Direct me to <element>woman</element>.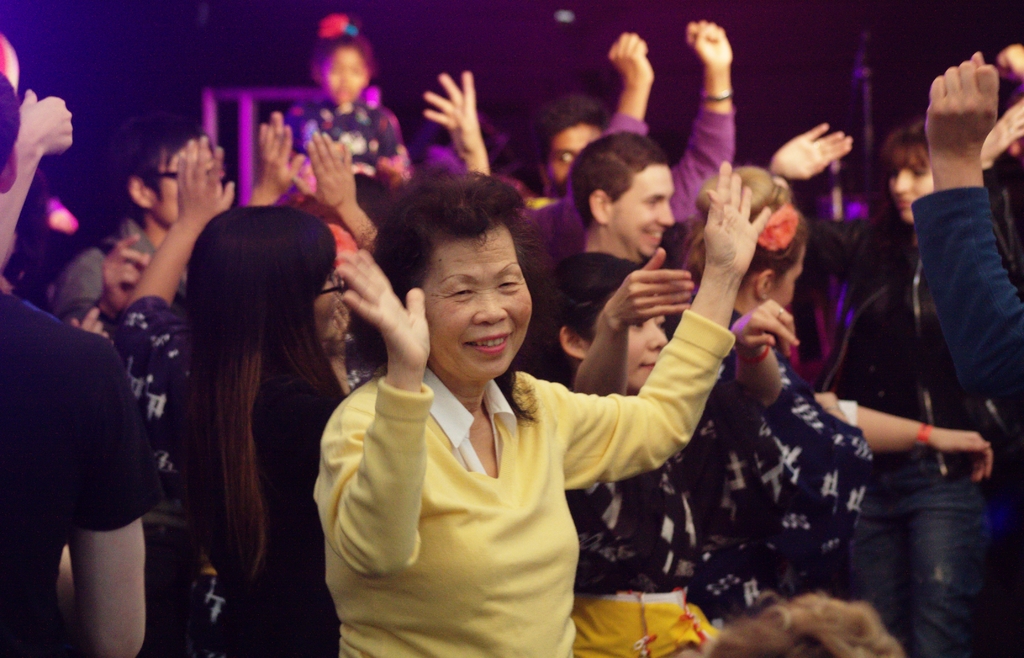
Direction: bbox=(766, 115, 996, 657).
